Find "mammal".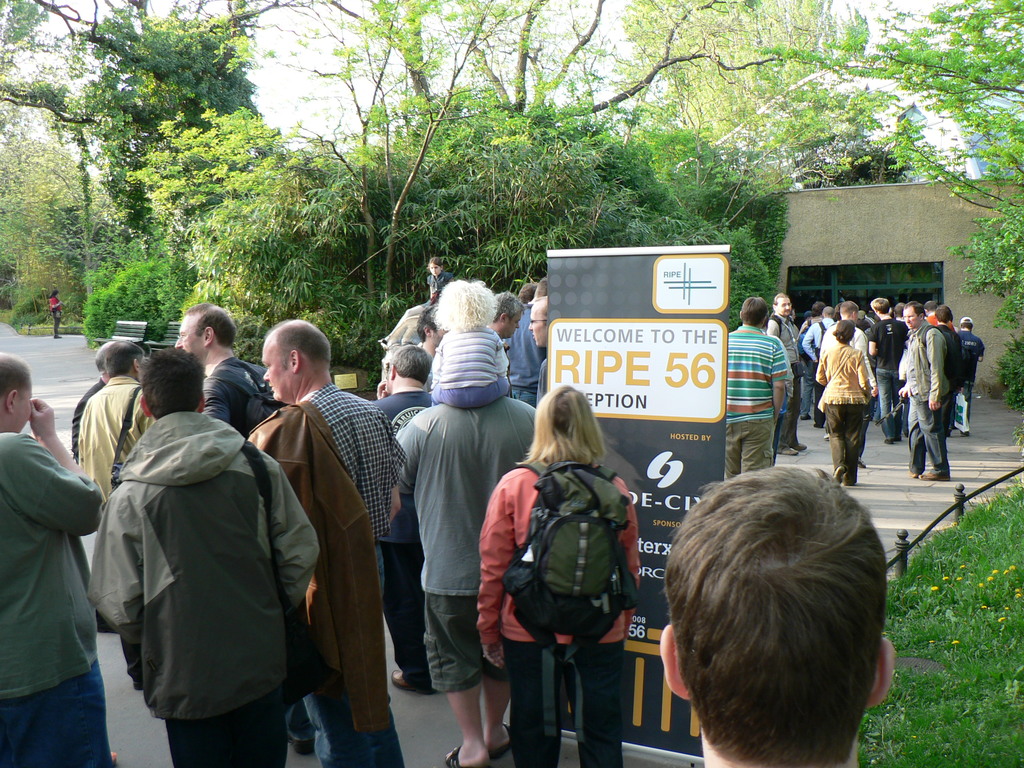
637 459 920 767.
